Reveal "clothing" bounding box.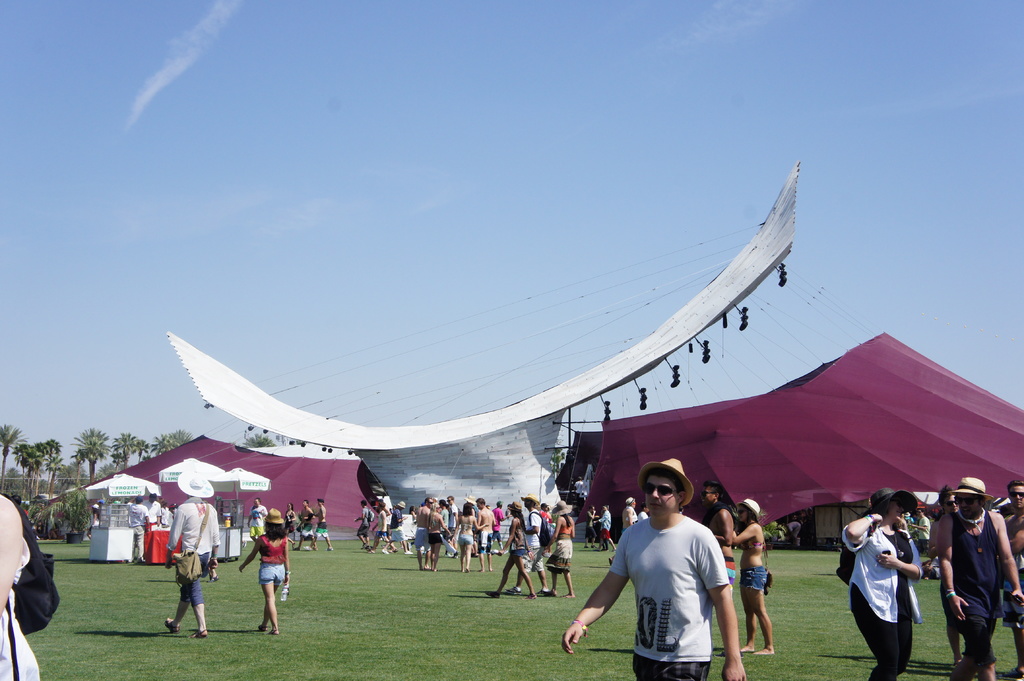
Revealed: [left=921, top=554, right=941, bottom=581].
